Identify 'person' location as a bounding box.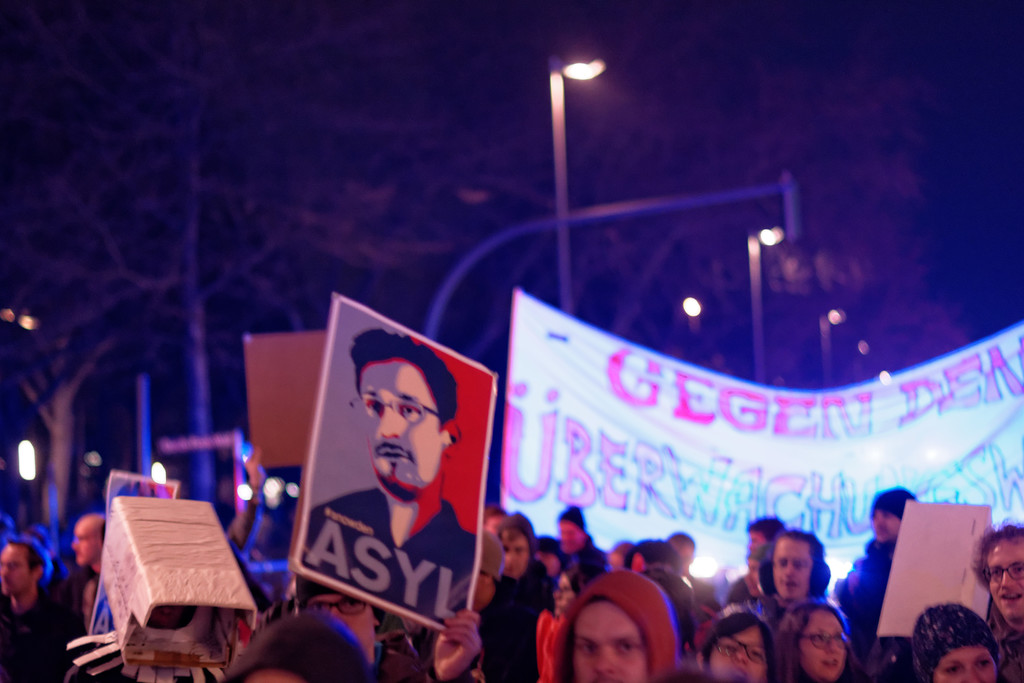
<box>556,498,617,580</box>.
